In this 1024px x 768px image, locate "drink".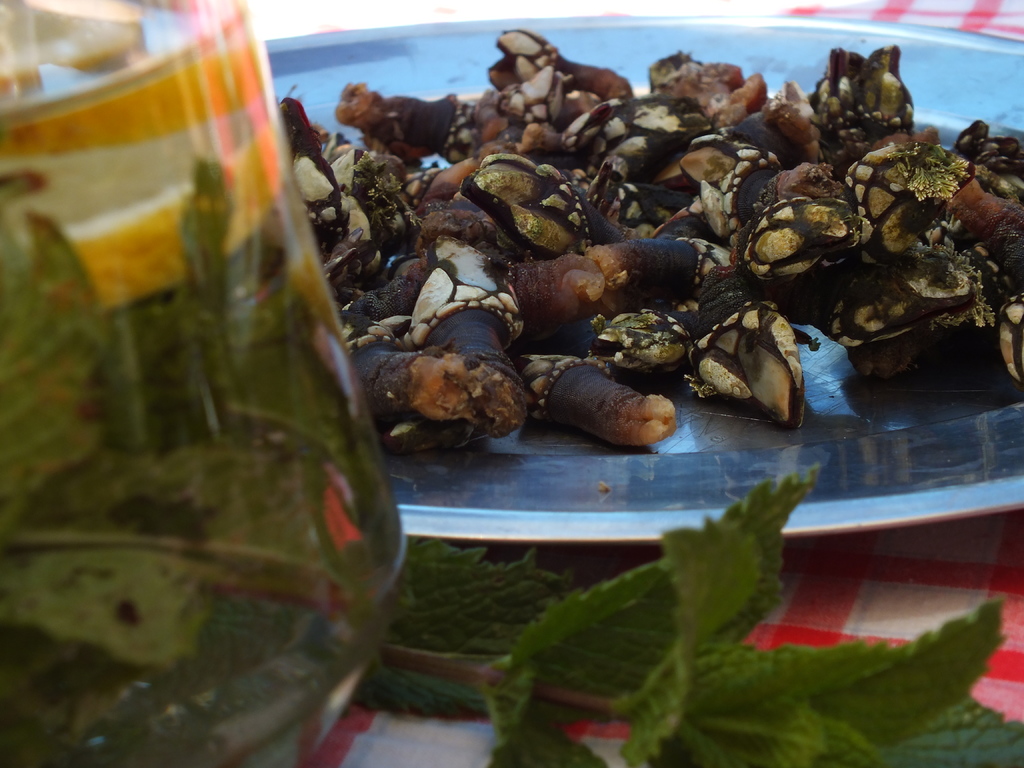
Bounding box: bbox=[0, 94, 415, 671].
